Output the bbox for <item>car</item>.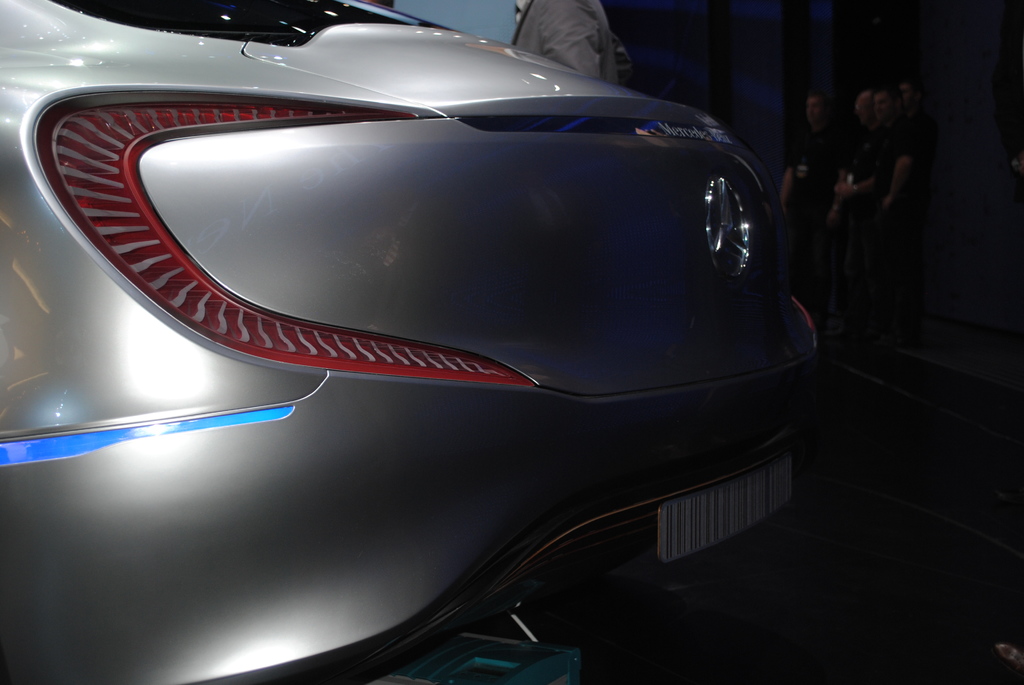
left=20, top=21, right=812, bottom=615.
